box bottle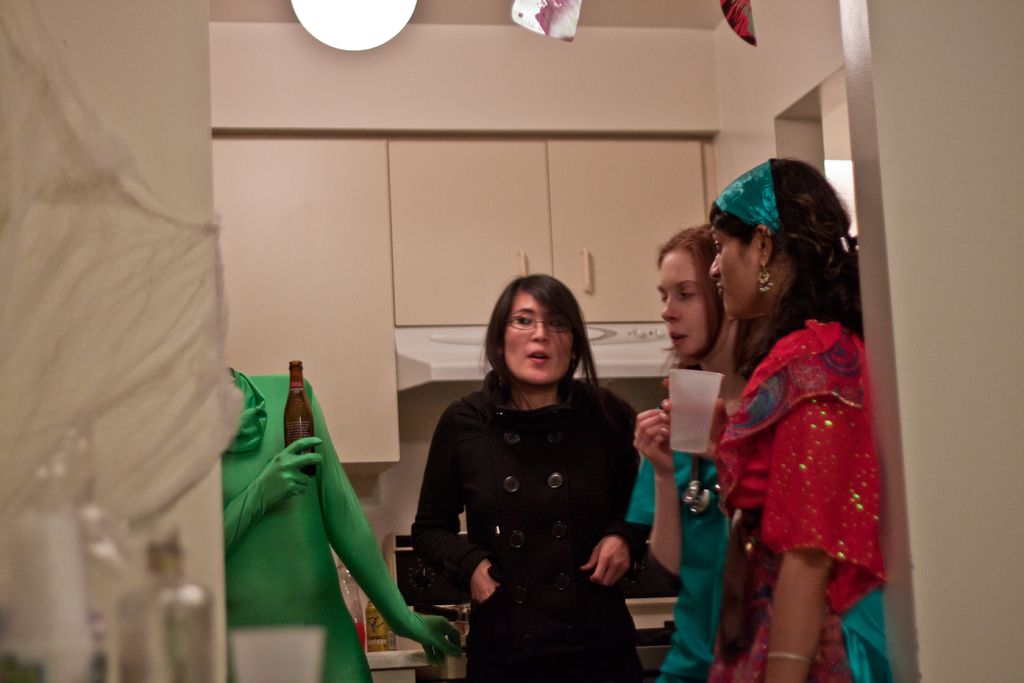
box=[121, 532, 212, 682]
